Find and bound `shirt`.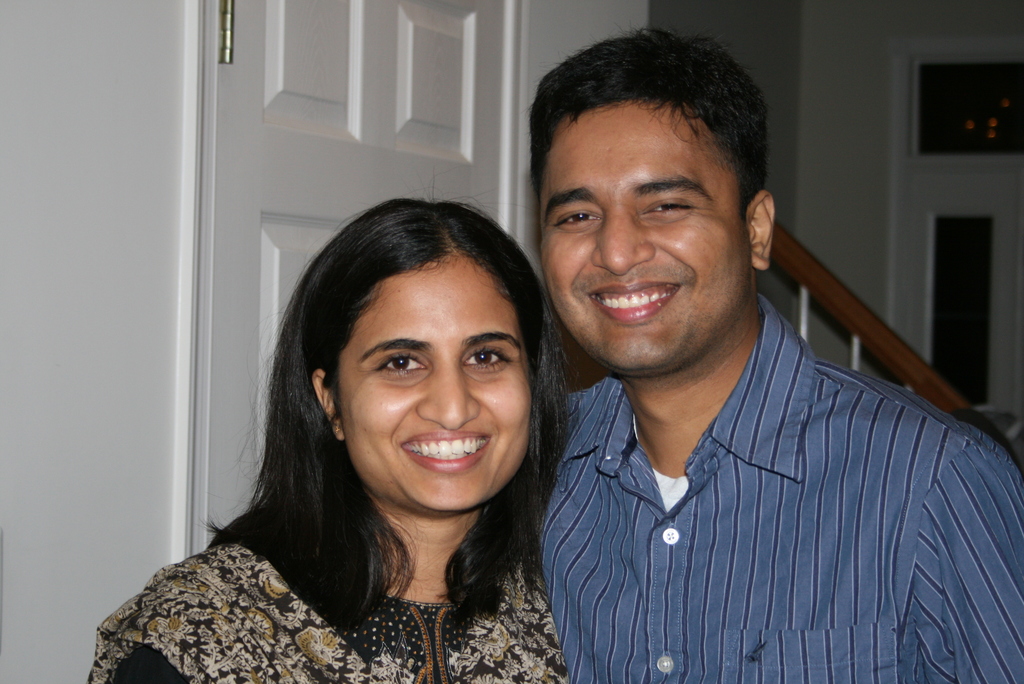
Bound: BBox(540, 292, 1021, 683).
